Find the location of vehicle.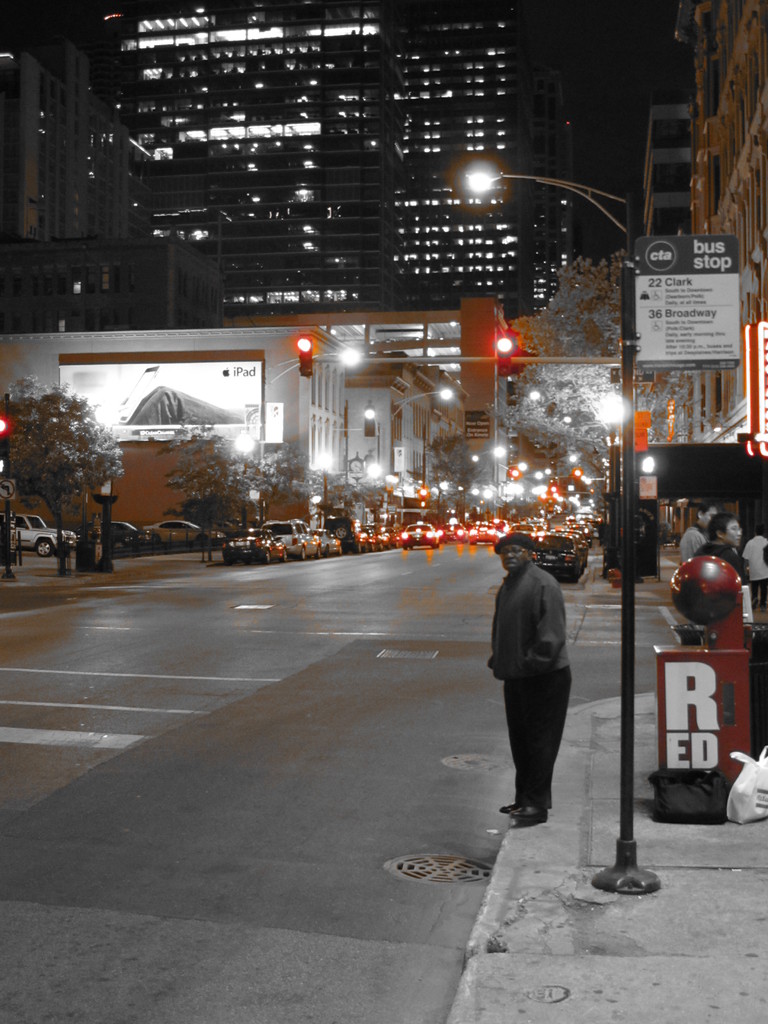
Location: bbox(468, 515, 498, 545).
